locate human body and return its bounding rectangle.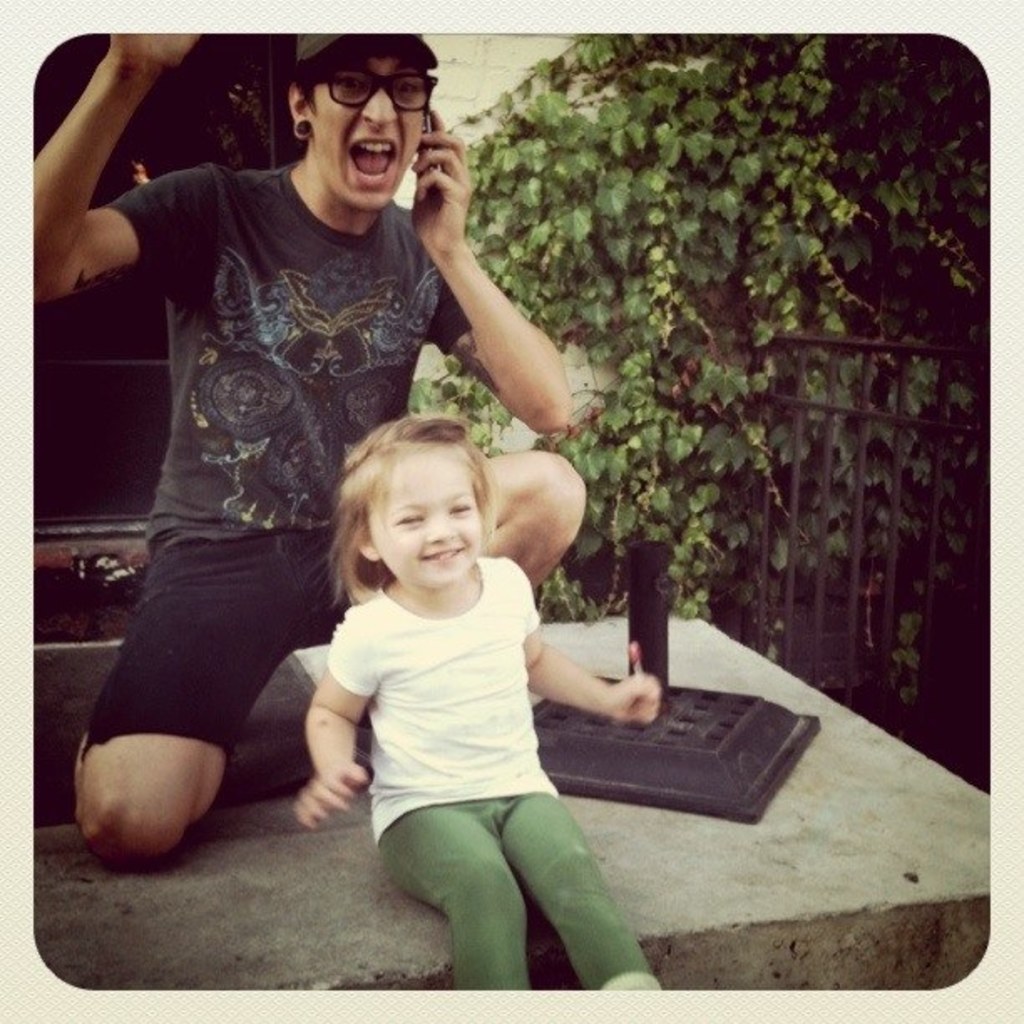
box(278, 432, 674, 997).
